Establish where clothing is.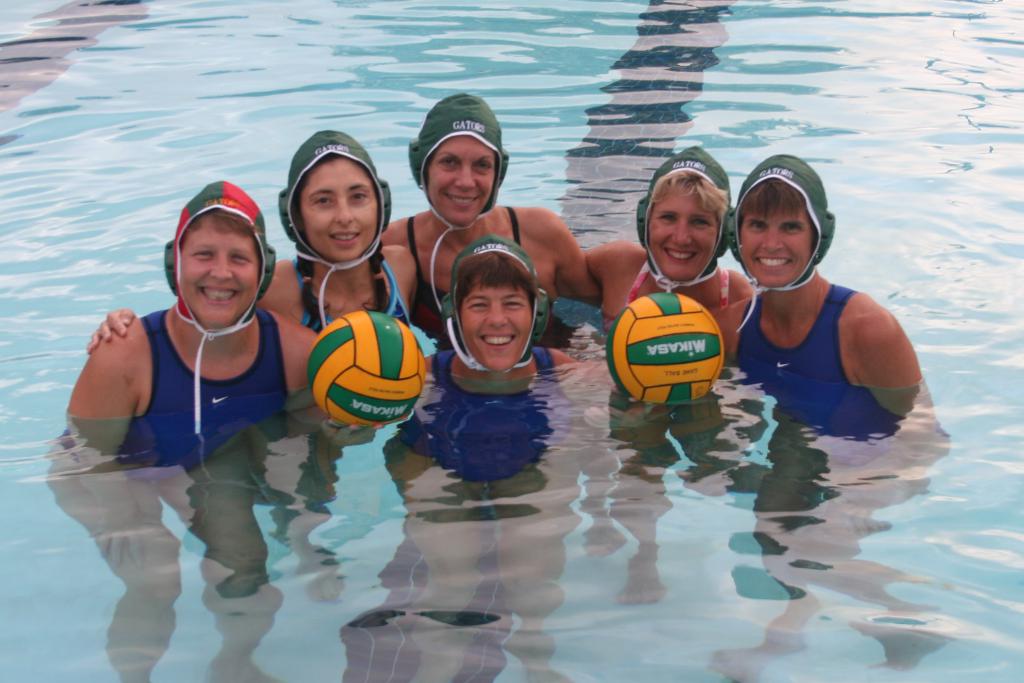
Established at [639,147,733,302].
